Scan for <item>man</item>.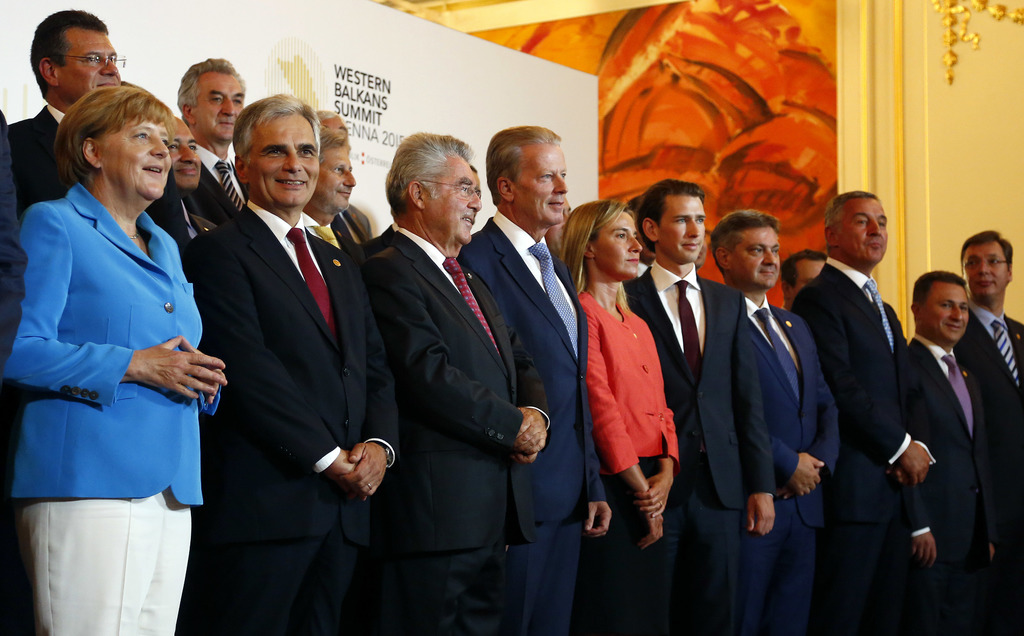
Scan result: bbox=[316, 112, 372, 237].
